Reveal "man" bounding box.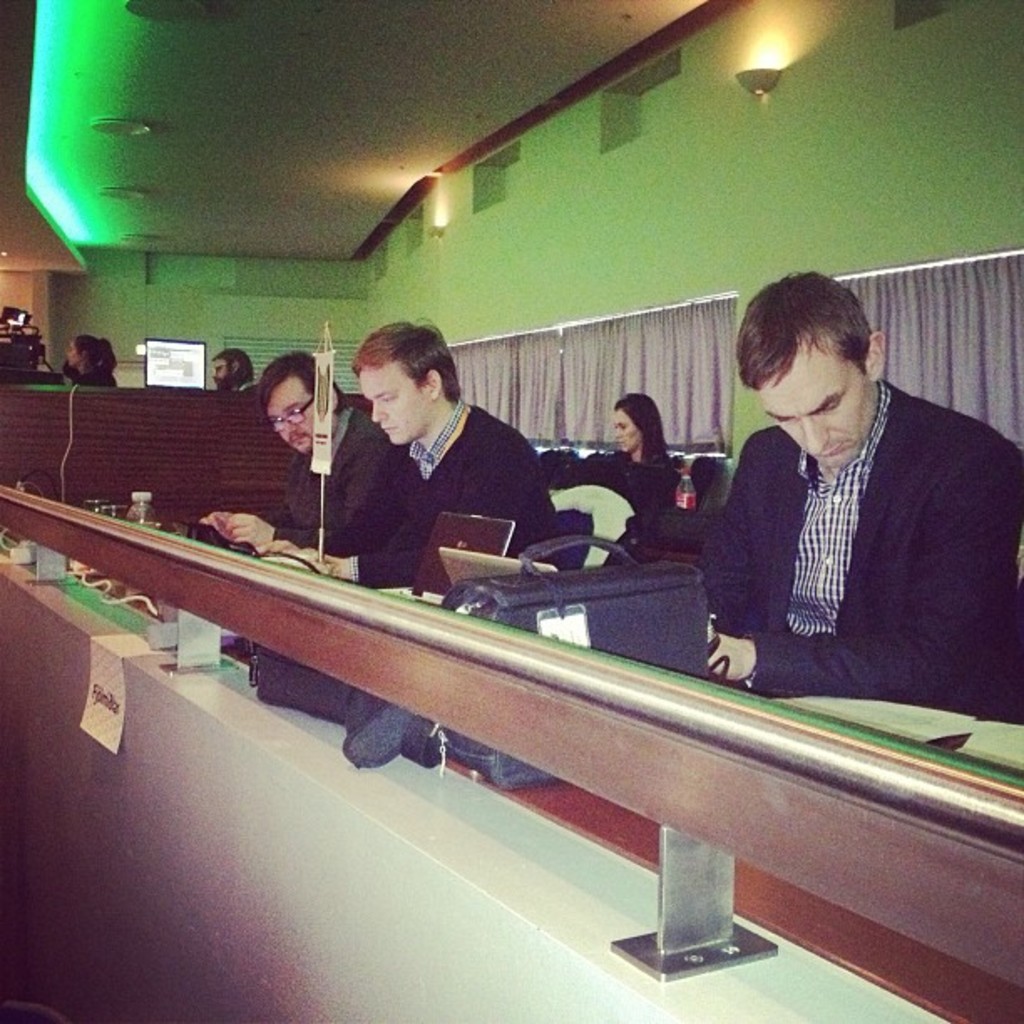
Revealed: bbox(271, 316, 567, 592).
